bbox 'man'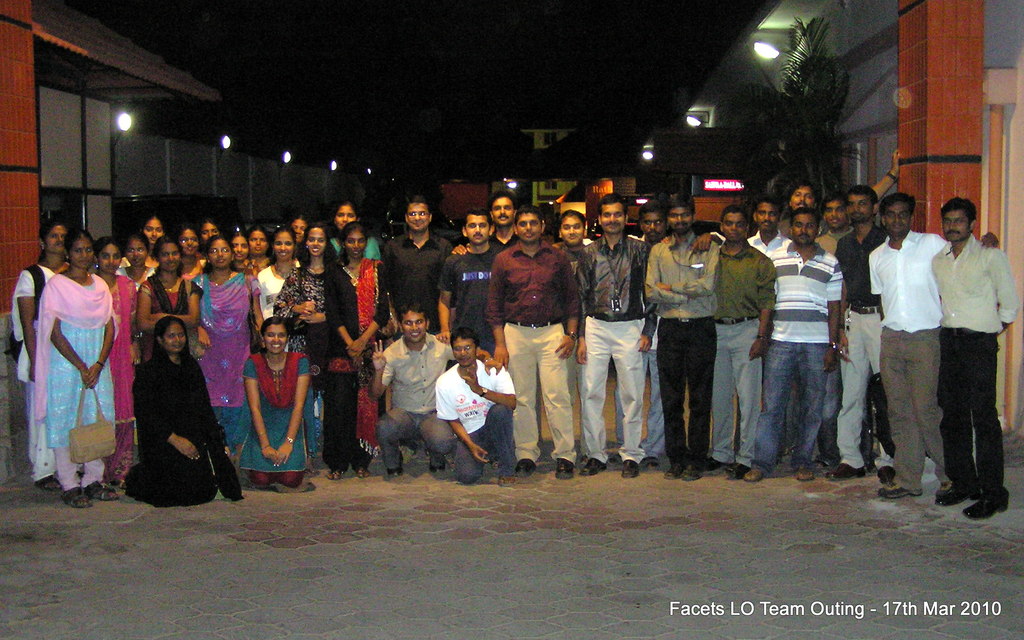
[x1=451, y1=190, x2=522, y2=262]
